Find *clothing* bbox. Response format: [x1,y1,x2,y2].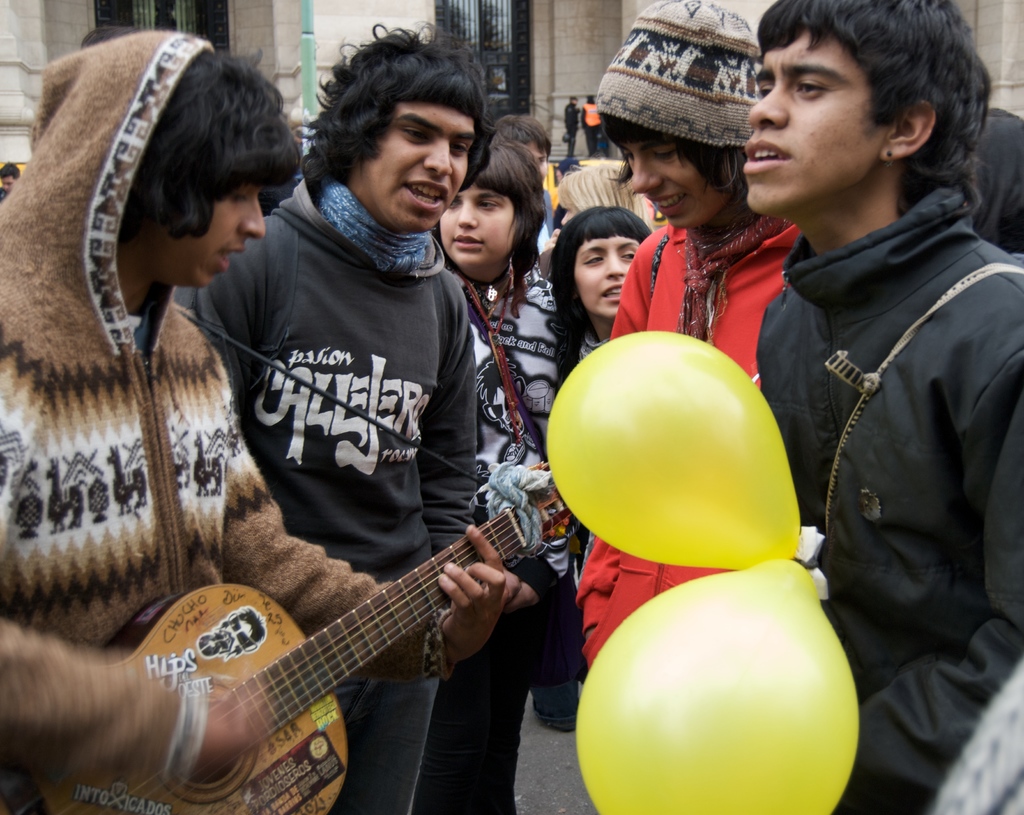
[579,187,818,674].
